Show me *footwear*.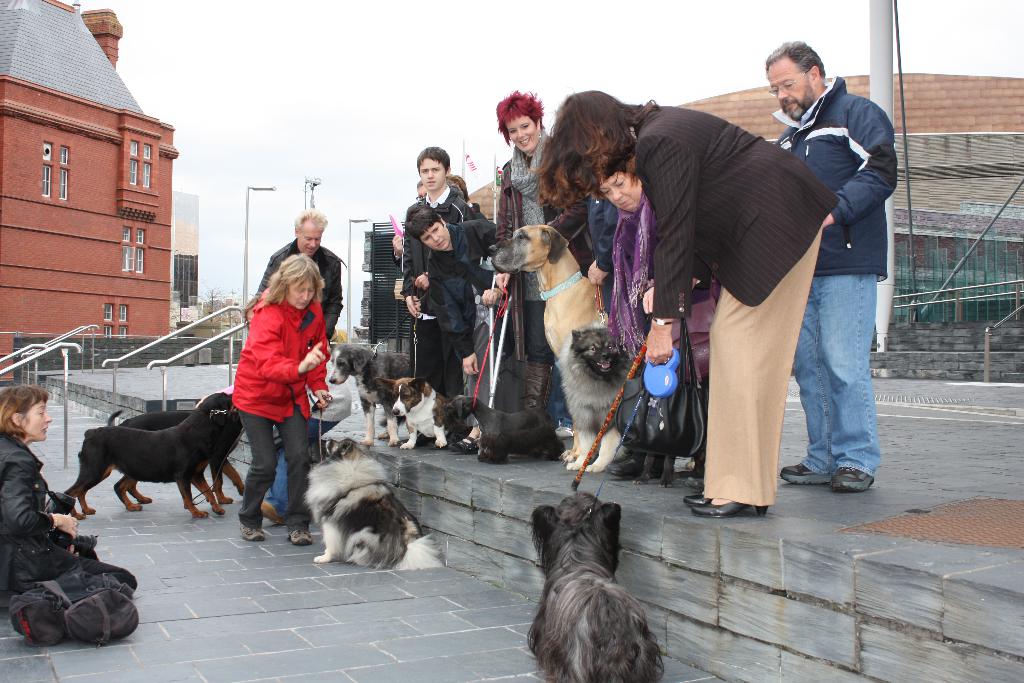
*footwear* is here: [x1=451, y1=436, x2=480, y2=456].
